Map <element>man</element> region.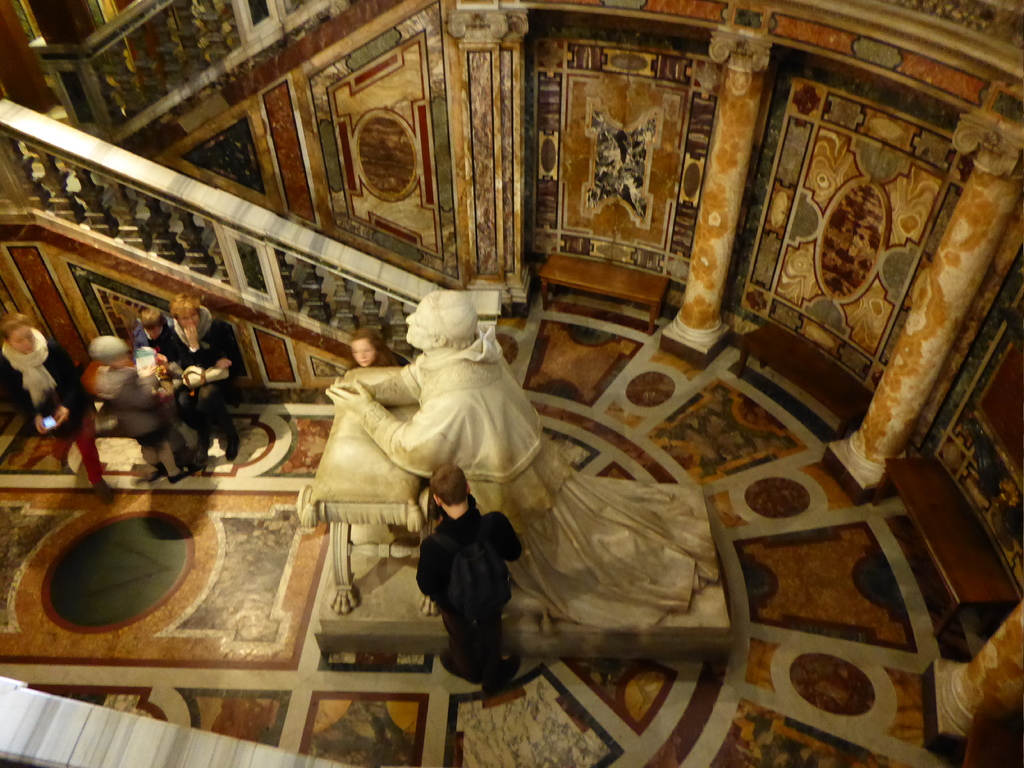
Mapped to pyautogui.locateOnScreen(326, 288, 725, 640).
